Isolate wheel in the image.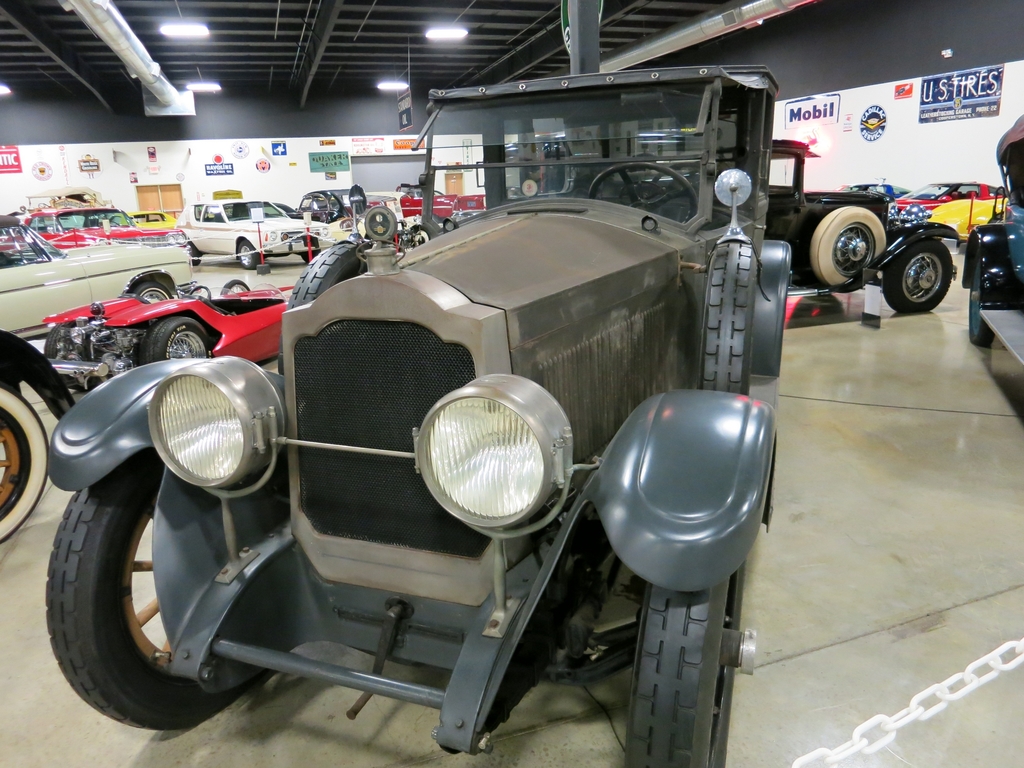
Isolated region: Rect(132, 284, 173, 305).
